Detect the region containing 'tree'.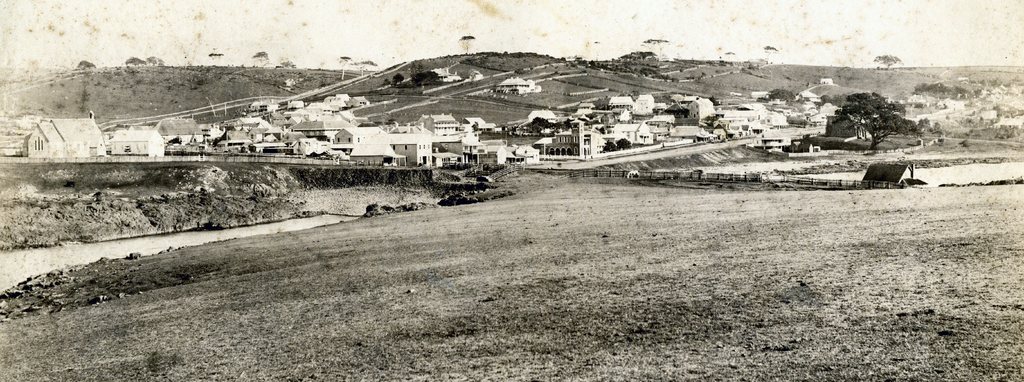
[left=244, top=49, right=275, bottom=70].
